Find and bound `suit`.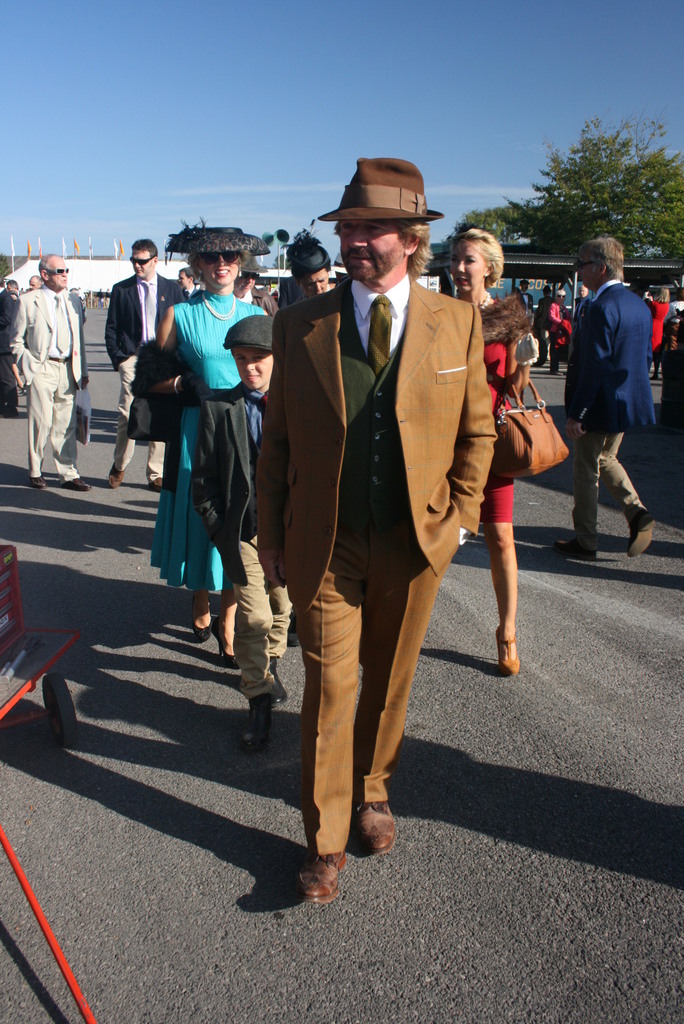
Bound: 2, 282, 93, 481.
